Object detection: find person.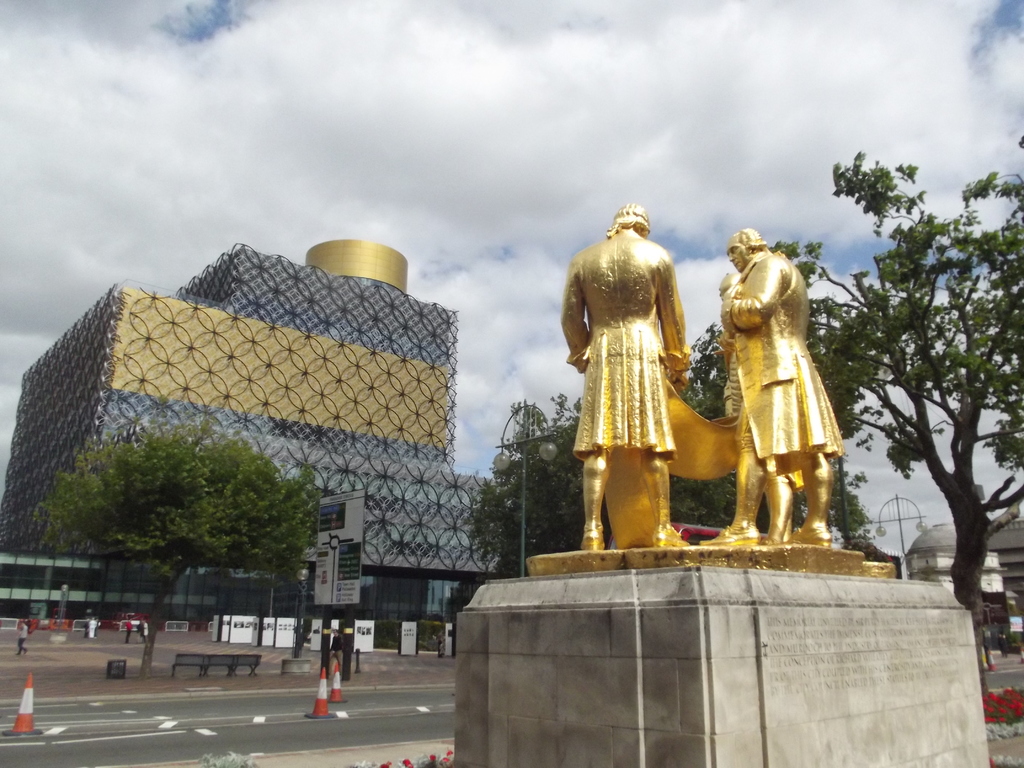
(566, 189, 703, 562).
